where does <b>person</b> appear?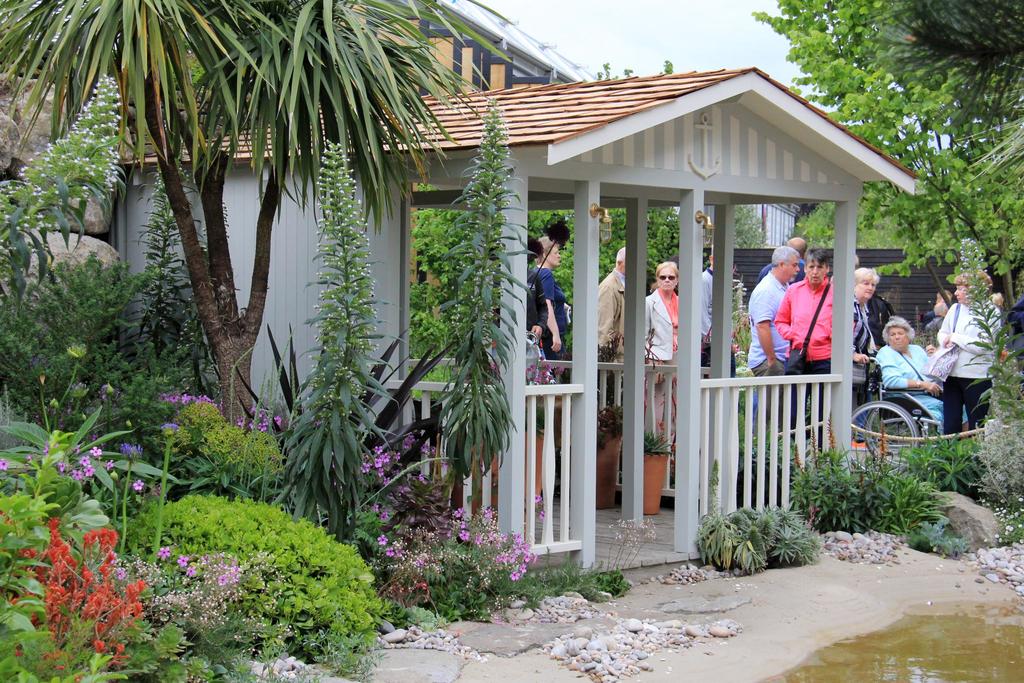
Appears at <region>641, 258, 681, 477</region>.
